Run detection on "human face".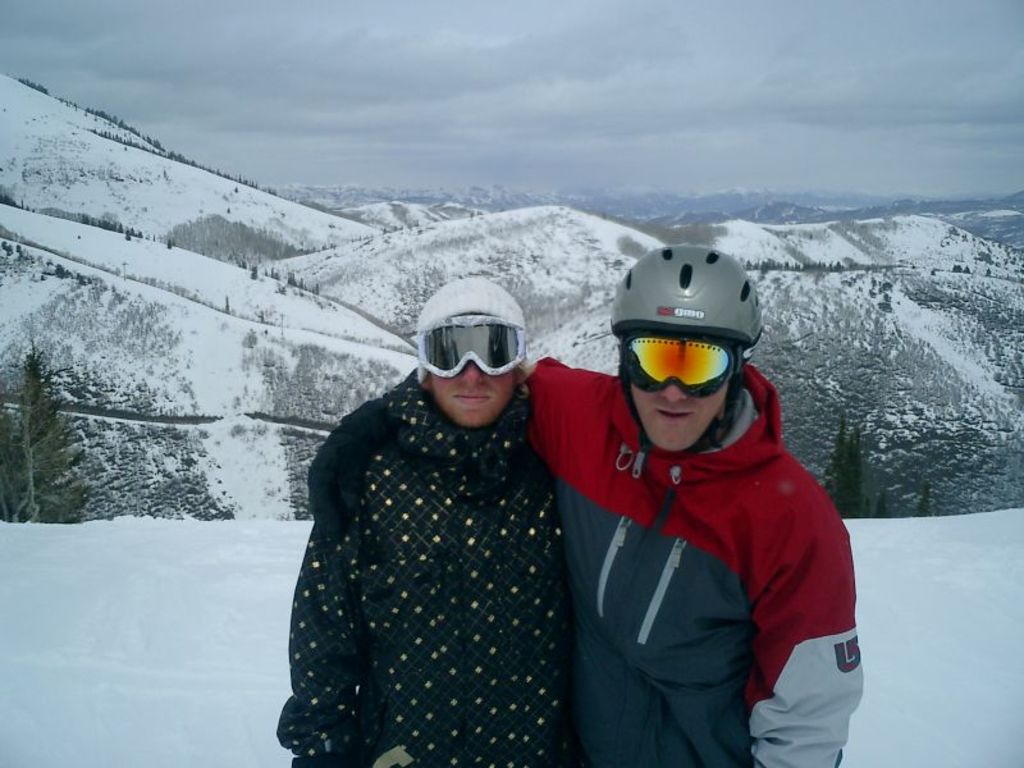
Result: l=626, t=337, r=736, b=451.
